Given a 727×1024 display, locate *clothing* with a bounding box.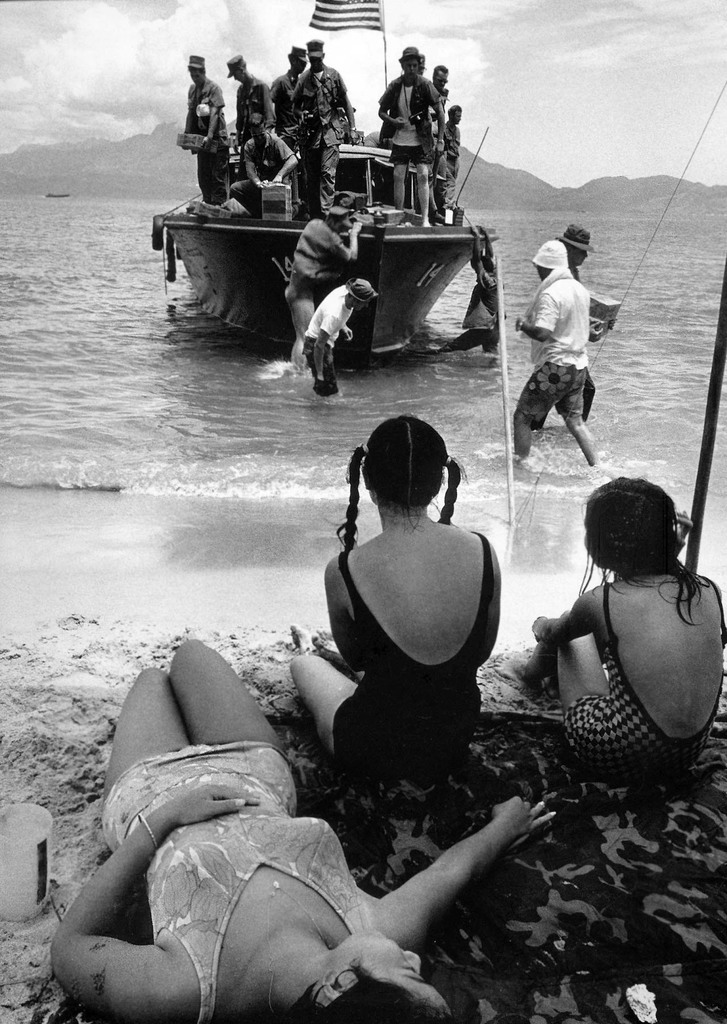
Located: <bbox>278, 218, 343, 307</bbox>.
